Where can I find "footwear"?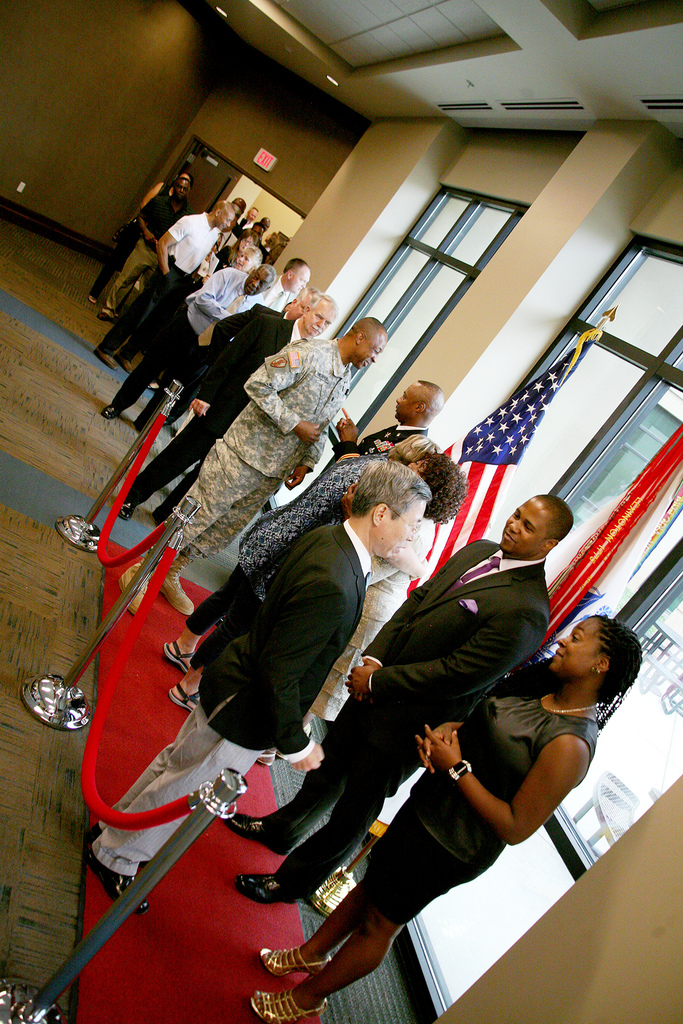
You can find it at (left=260, top=945, right=331, bottom=977).
